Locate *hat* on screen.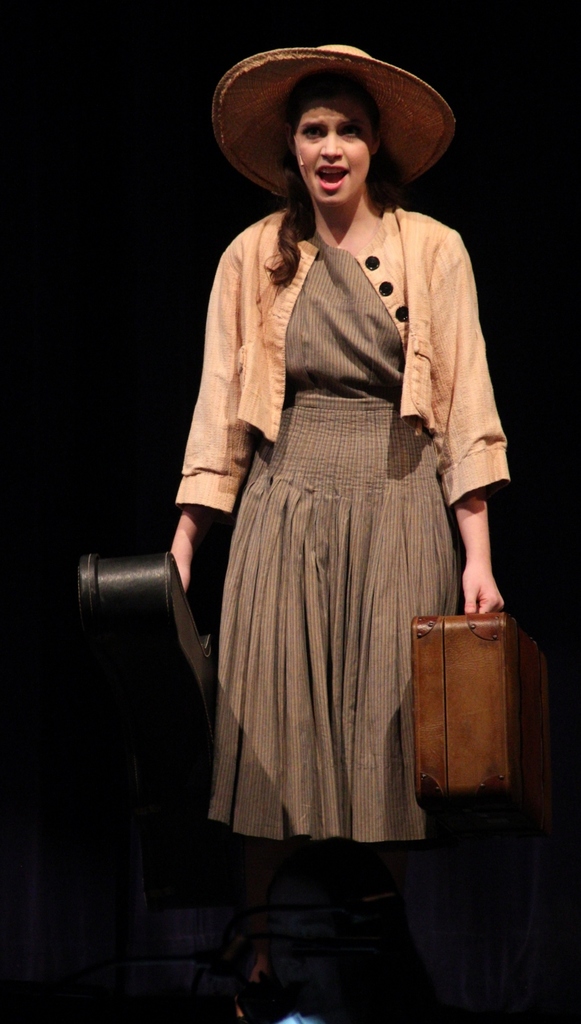
On screen at {"left": 217, "top": 40, "right": 449, "bottom": 184}.
